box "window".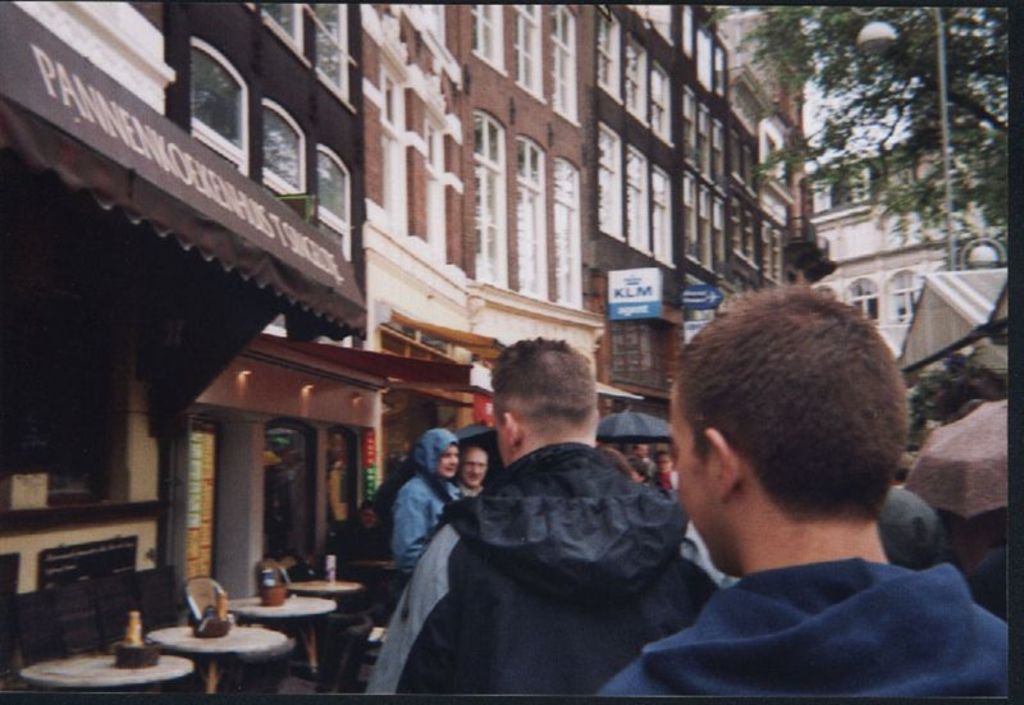
x1=553 y1=3 x2=580 y2=124.
